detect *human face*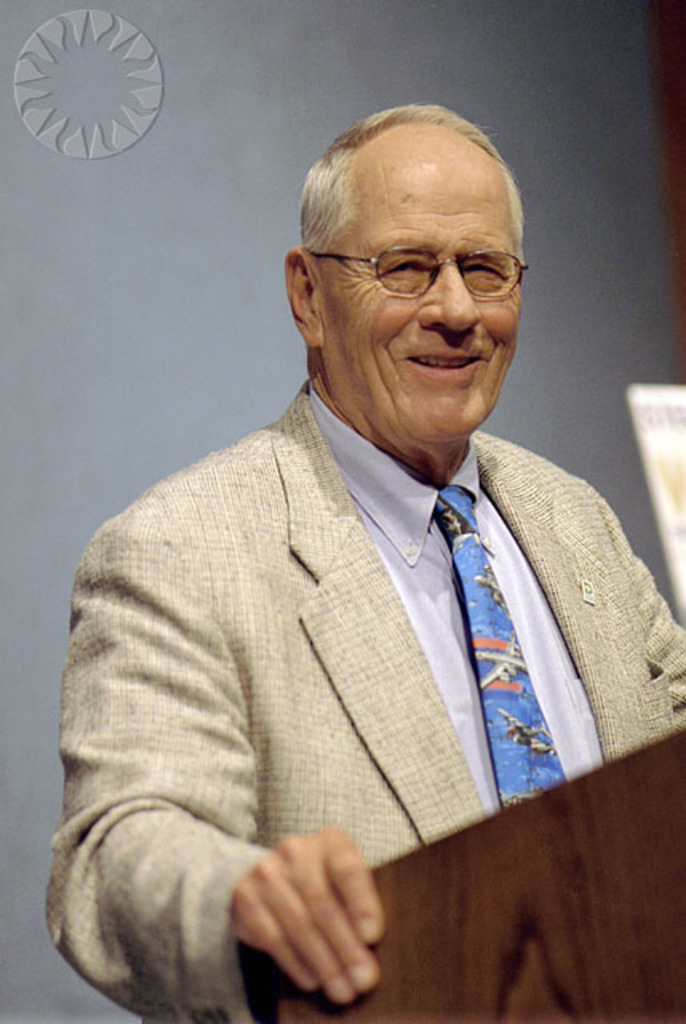
BBox(321, 154, 523, 454)
